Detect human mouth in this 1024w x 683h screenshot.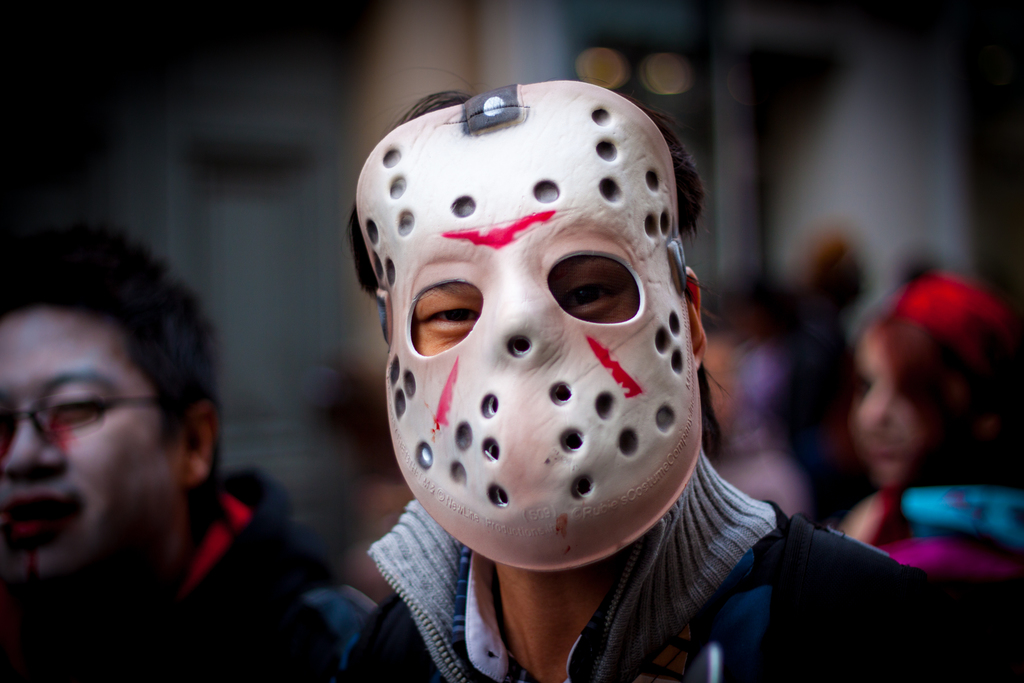
Detection: (0,482,76,546).
